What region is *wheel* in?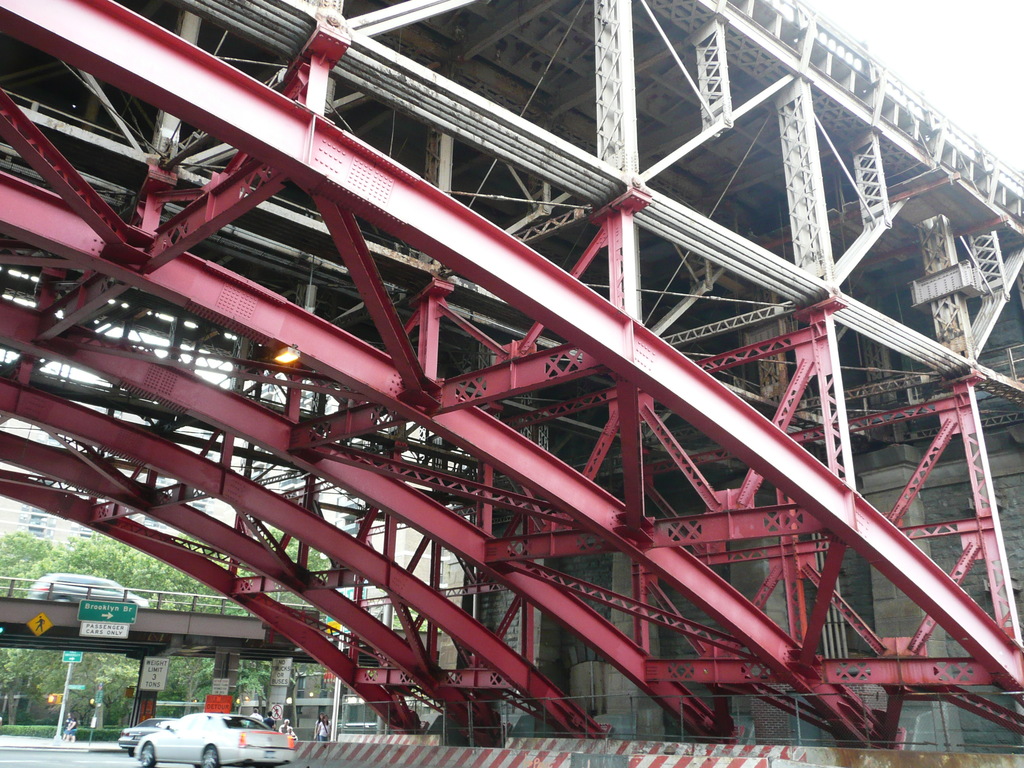
box=[199, 741, 220, 767].
